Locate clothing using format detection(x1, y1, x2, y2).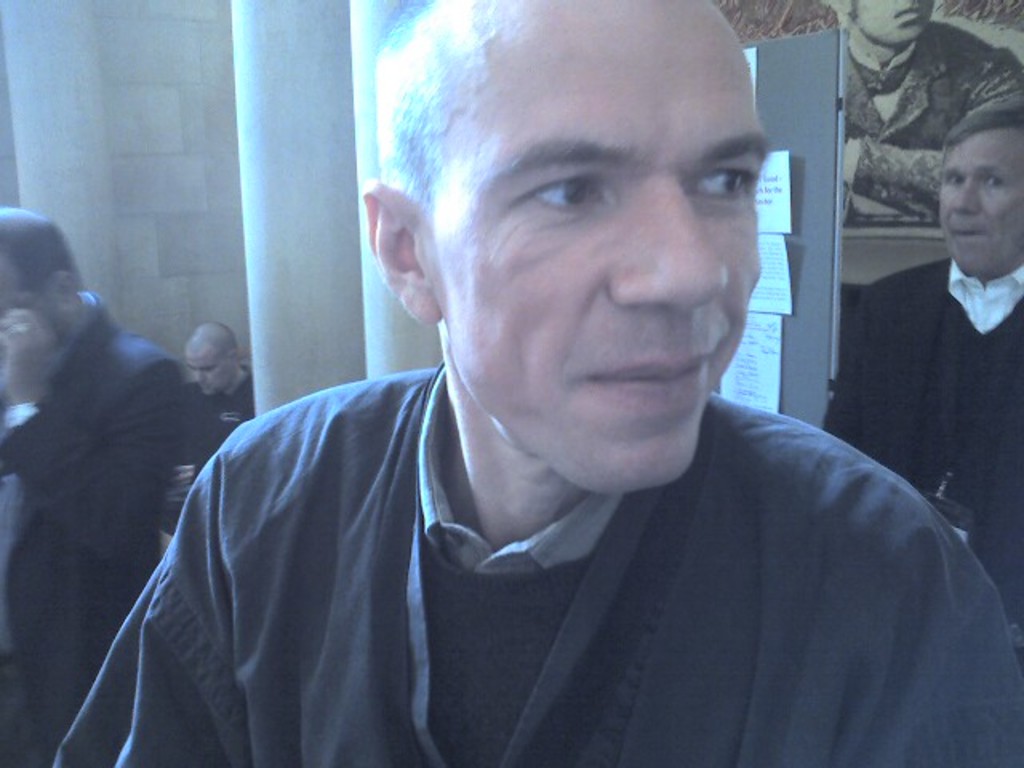
detection(837, 22, 1021, 238).
